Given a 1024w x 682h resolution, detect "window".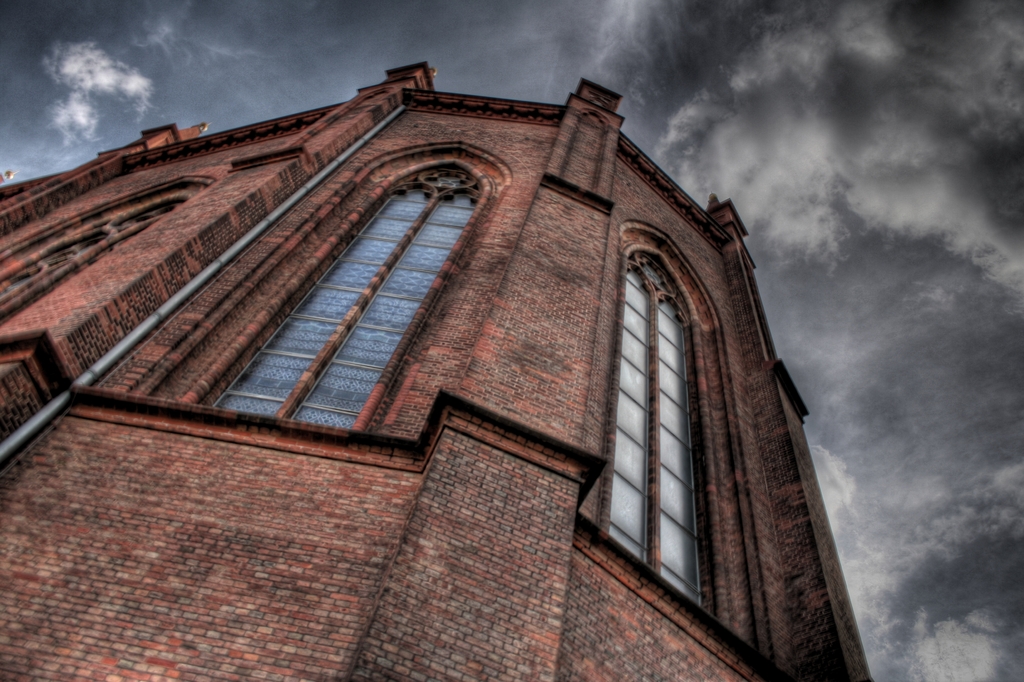
bbox=(0, 184, 175, 326).
